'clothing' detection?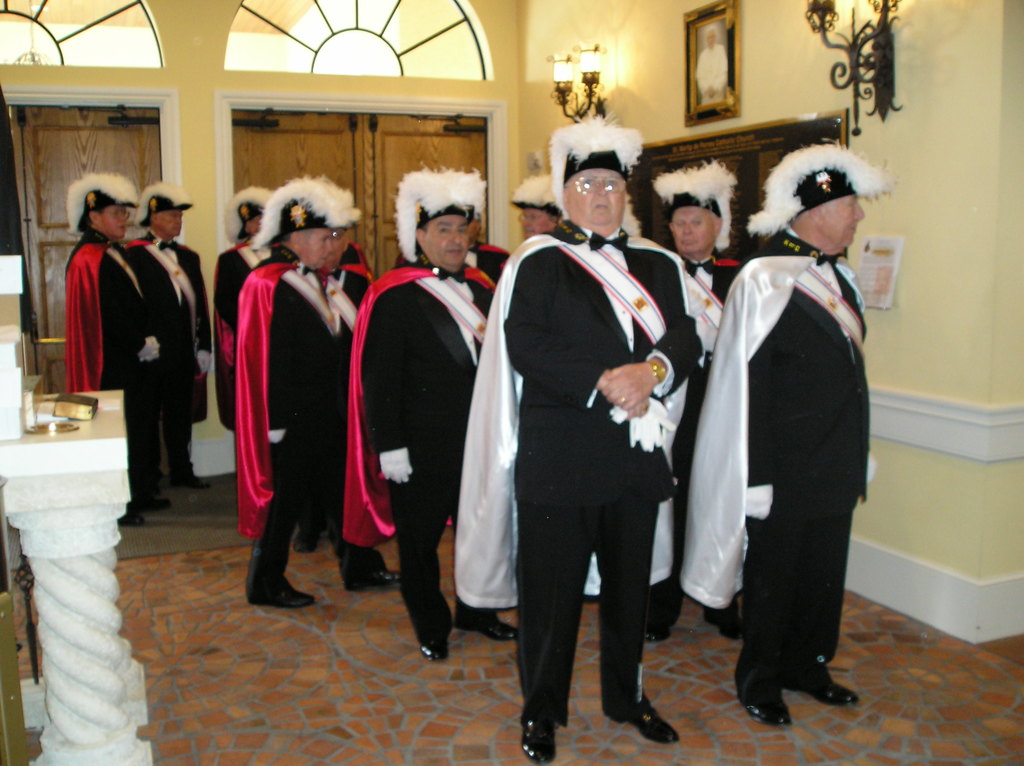
x1=678, y1=193, x2=885, y2=720
